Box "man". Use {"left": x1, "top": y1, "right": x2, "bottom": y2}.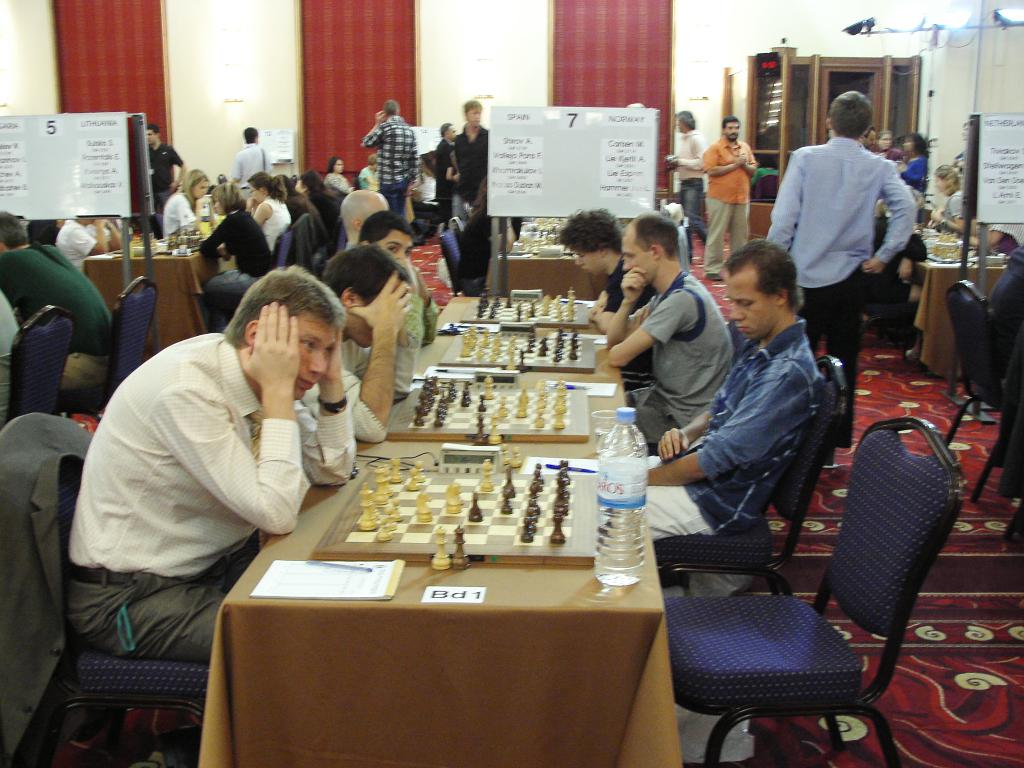
{"left": 456, "top": 99, "right": 490, "bottom": 219}.
